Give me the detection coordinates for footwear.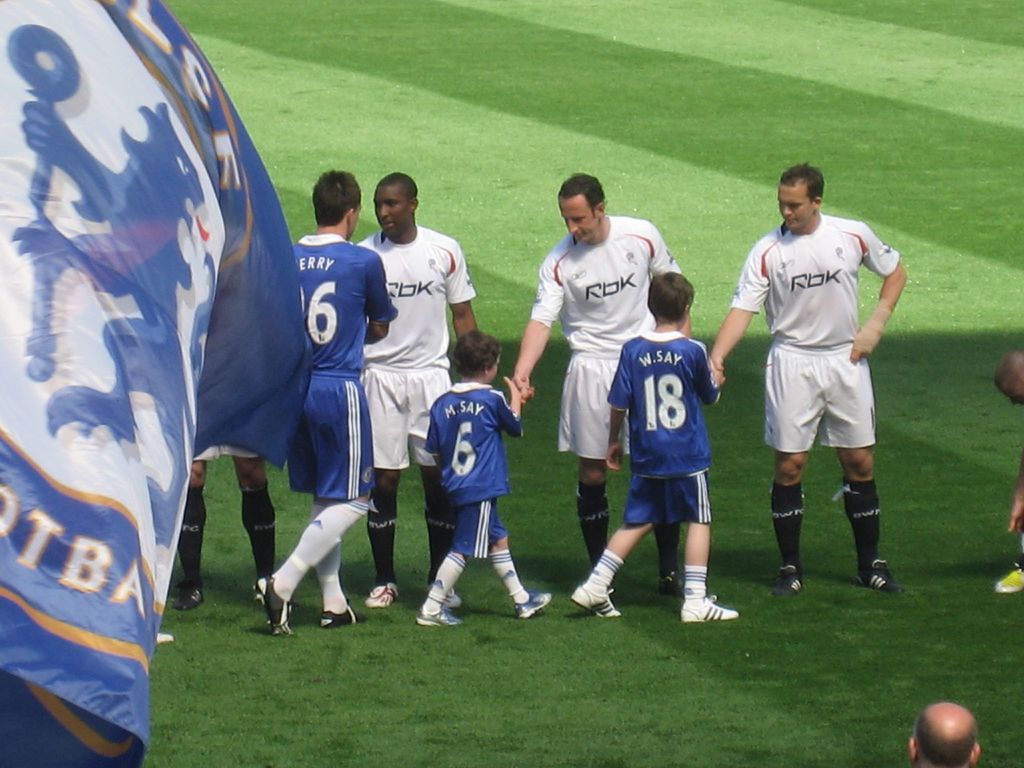
box=[413, 603, 465, 630].
